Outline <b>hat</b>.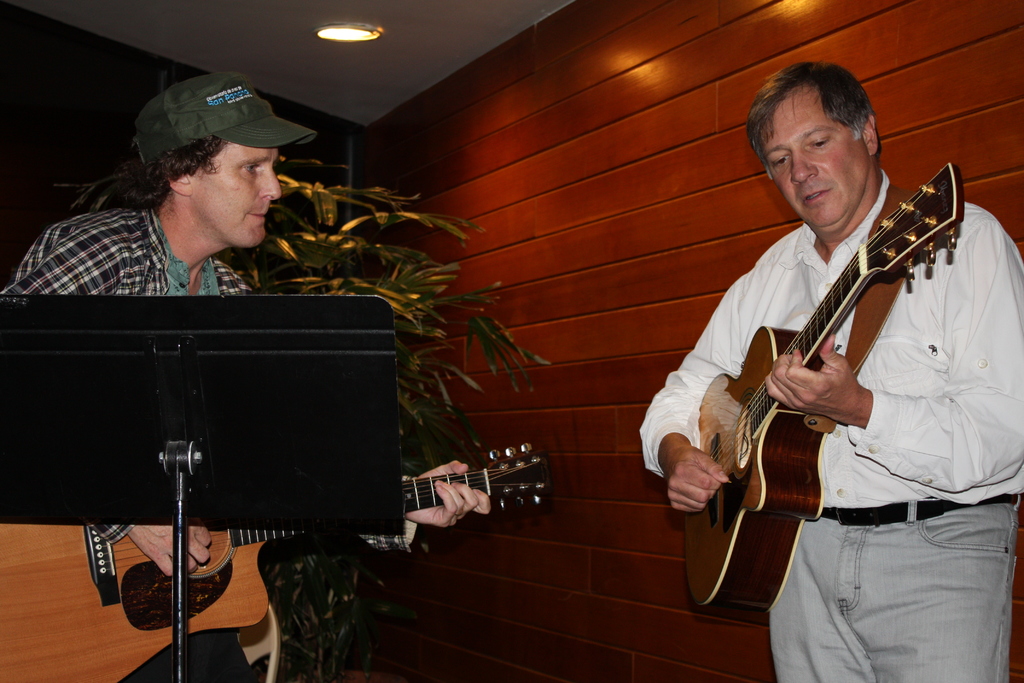
Outline: l=124, t=69, r=314, b=167.
